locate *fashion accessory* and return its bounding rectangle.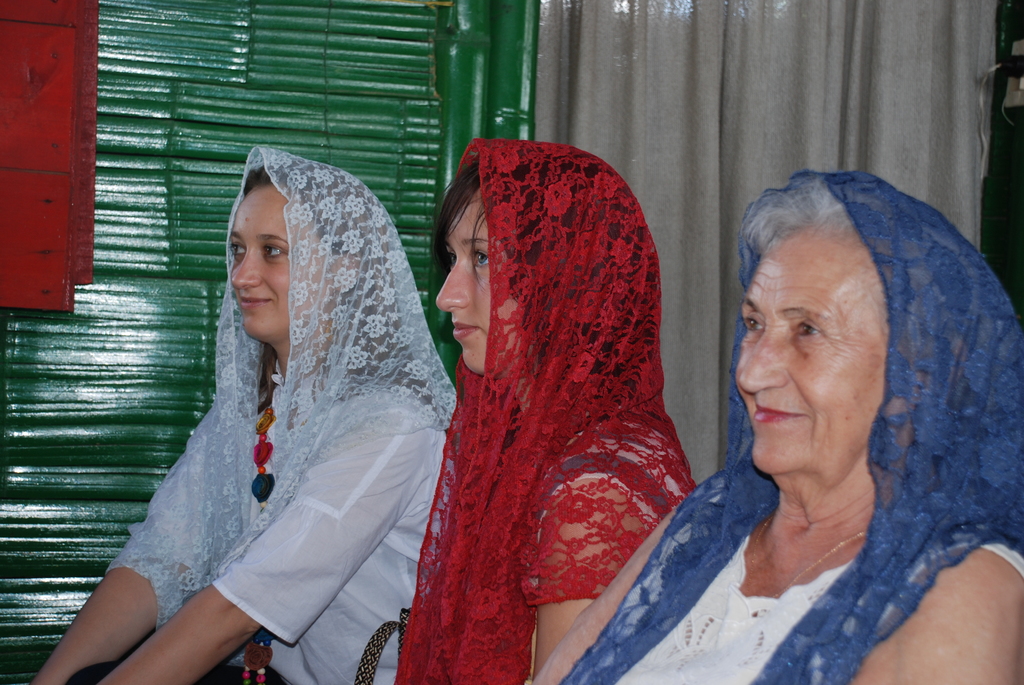
locate(746, 513, 869, 601).
